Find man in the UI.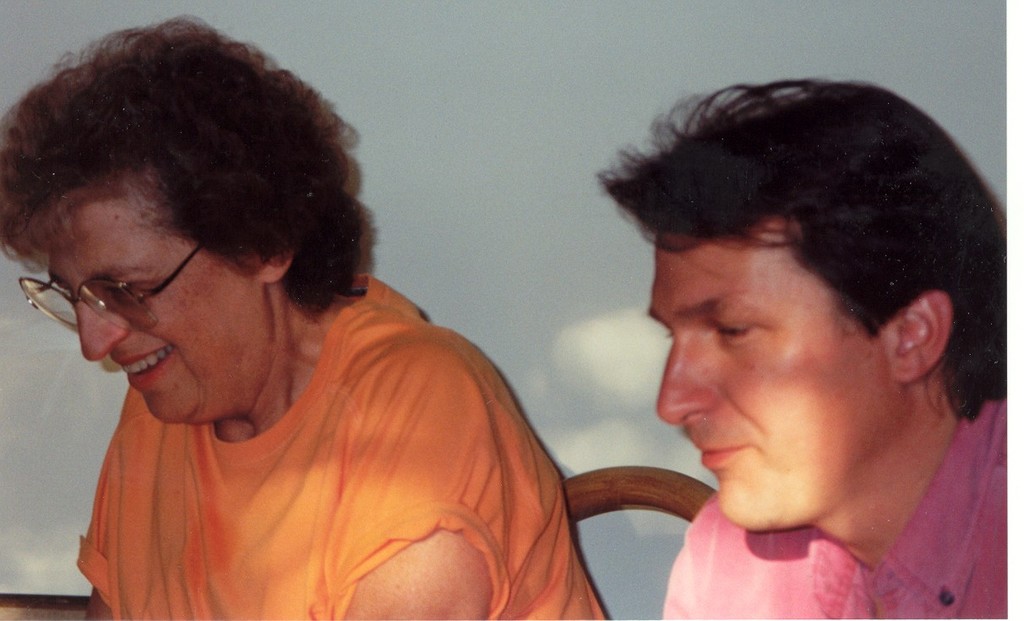
UI element at left=502, top=60, right=1023, bottom=620.
